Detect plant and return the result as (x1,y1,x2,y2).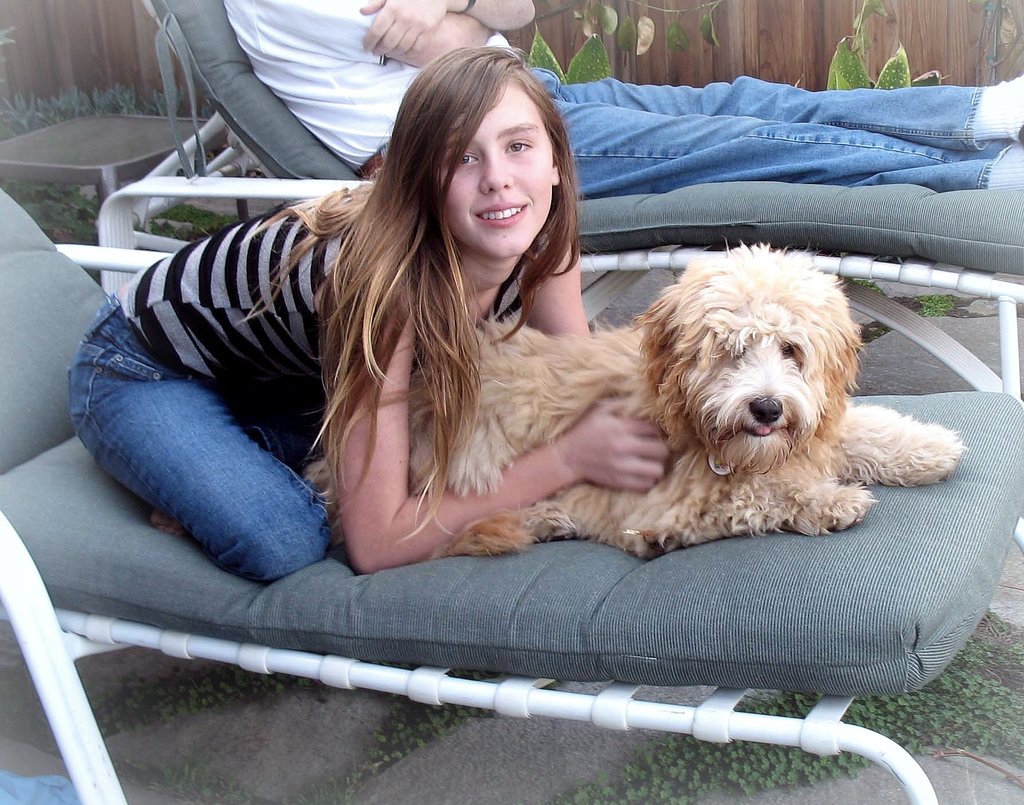
(916,295,954,314).
